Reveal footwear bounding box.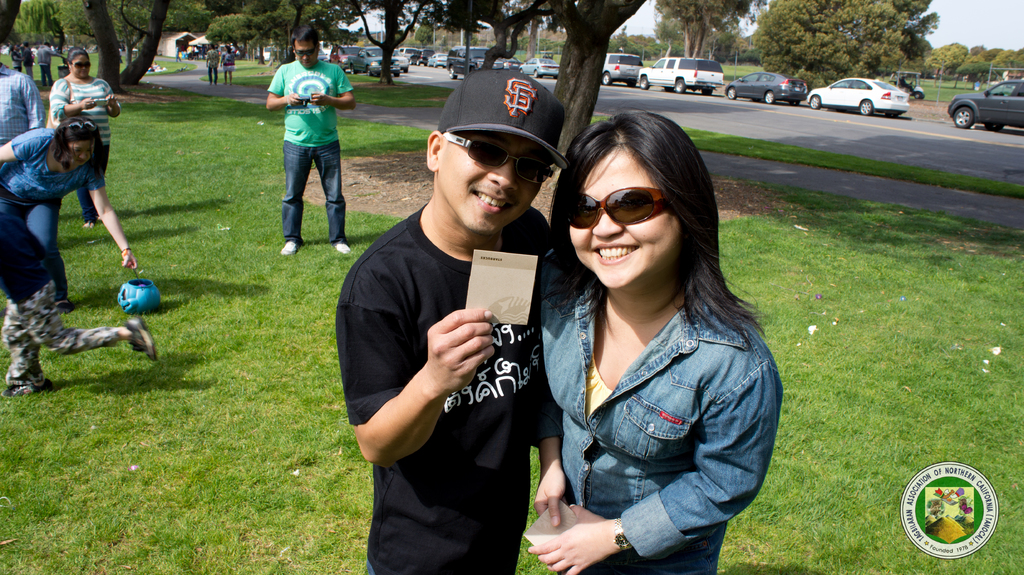
Revealed: x1=280, y1=243, x2=301, y2=258.
